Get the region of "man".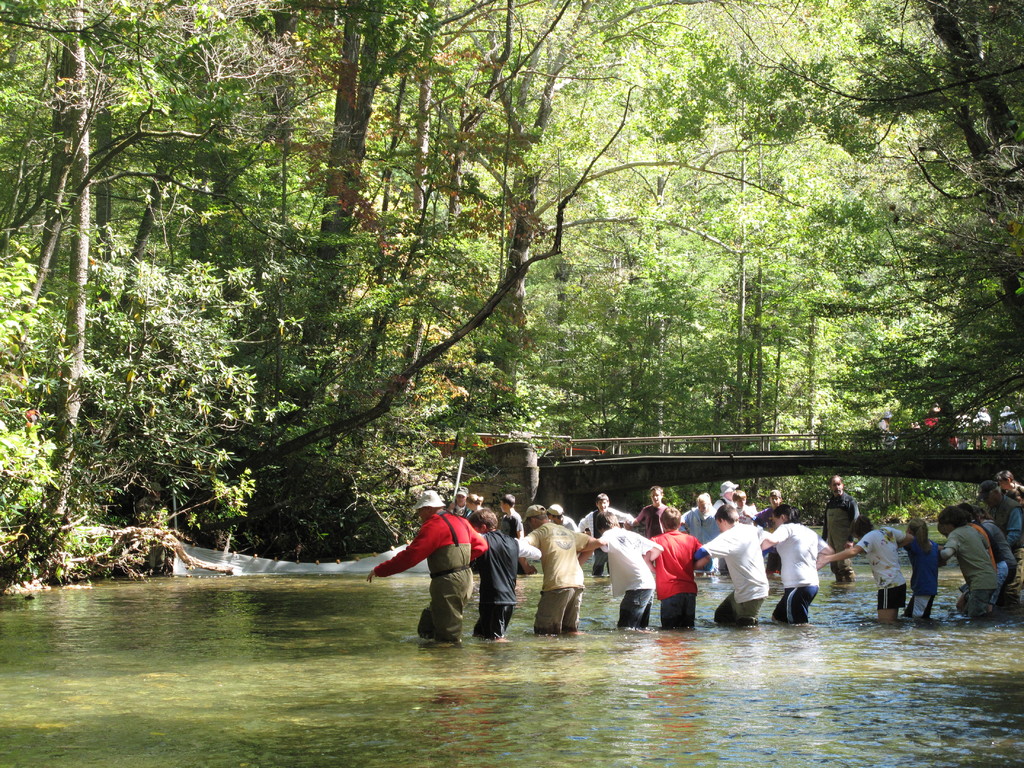
<region>460, 502, 548, 637</region>.
